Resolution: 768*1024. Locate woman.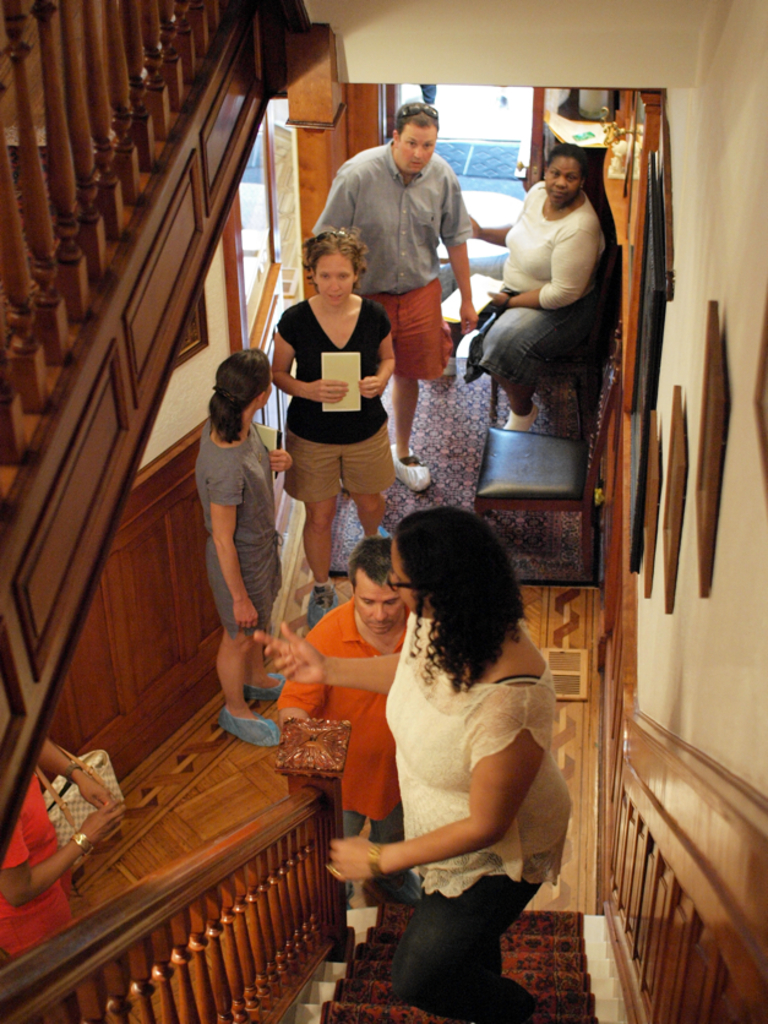
x1=272, y1=233, x2=394, y2=612.
